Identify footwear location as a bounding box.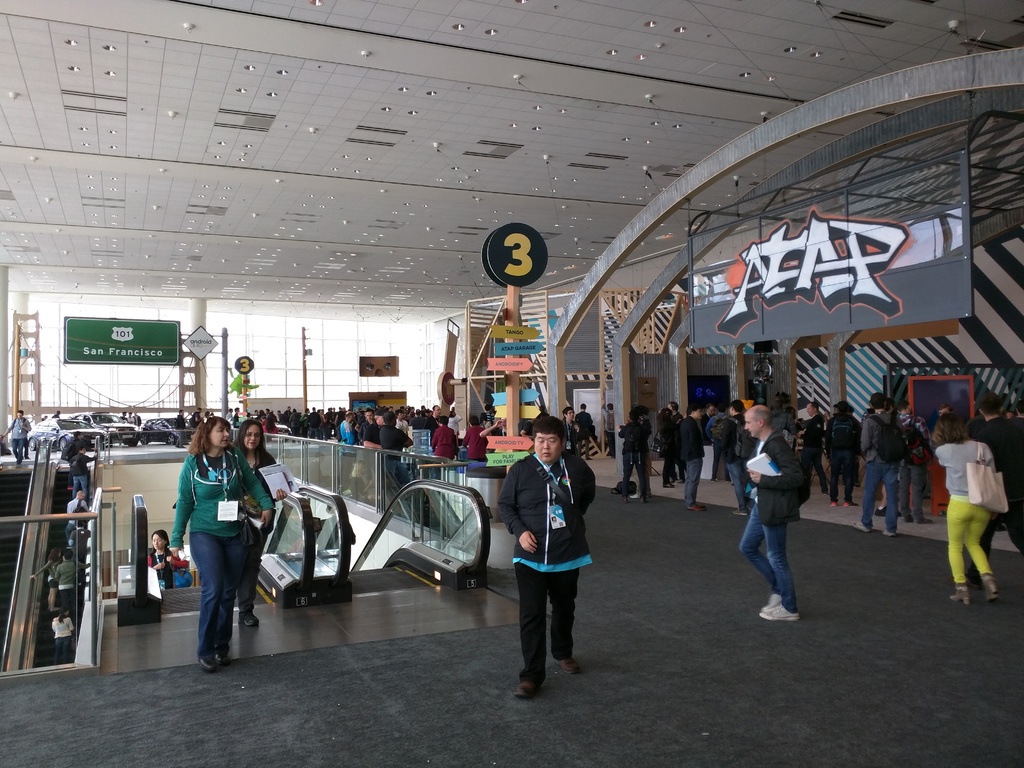
[left=645, top=491, right=653, bottom=501].
